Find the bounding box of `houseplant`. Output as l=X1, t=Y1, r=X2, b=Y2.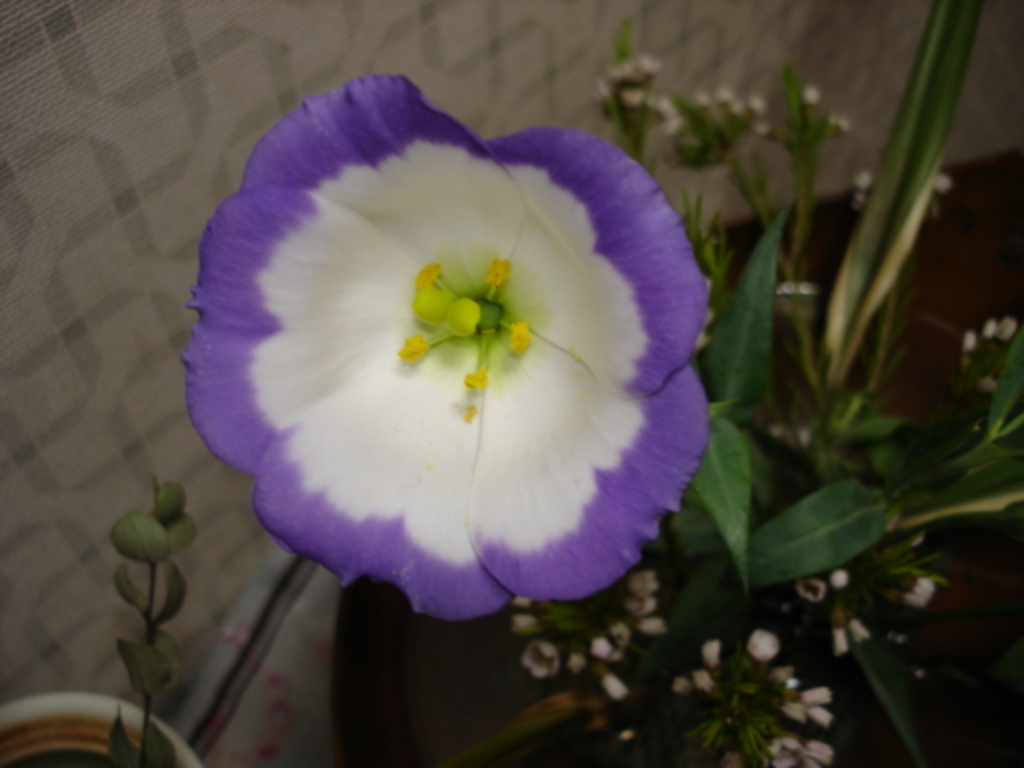
l=0, t=469, r=210, b=766.
